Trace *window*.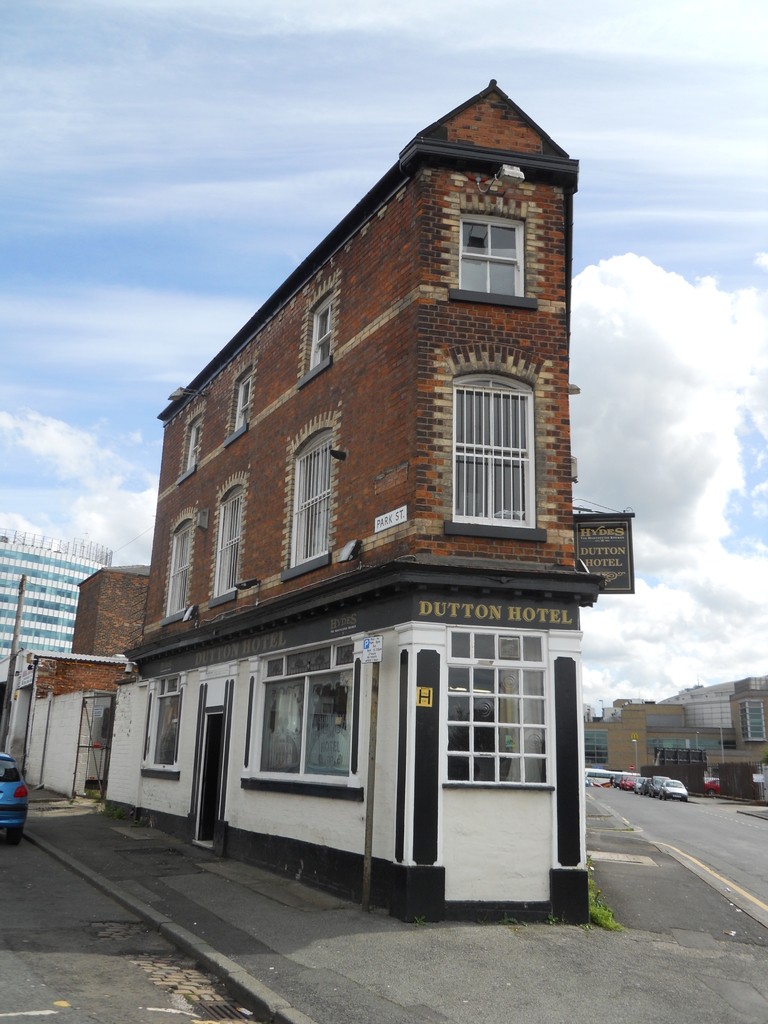
Traced to x1=175, y1=402, x2=212, y2=486.
